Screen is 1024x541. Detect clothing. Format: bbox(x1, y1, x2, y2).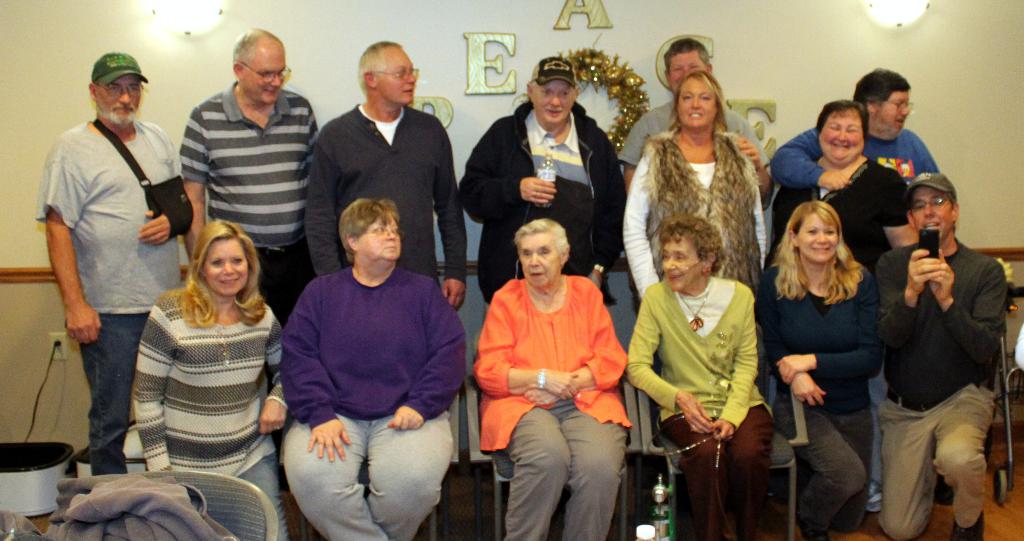
bbox(114, 261, 276, 483).
